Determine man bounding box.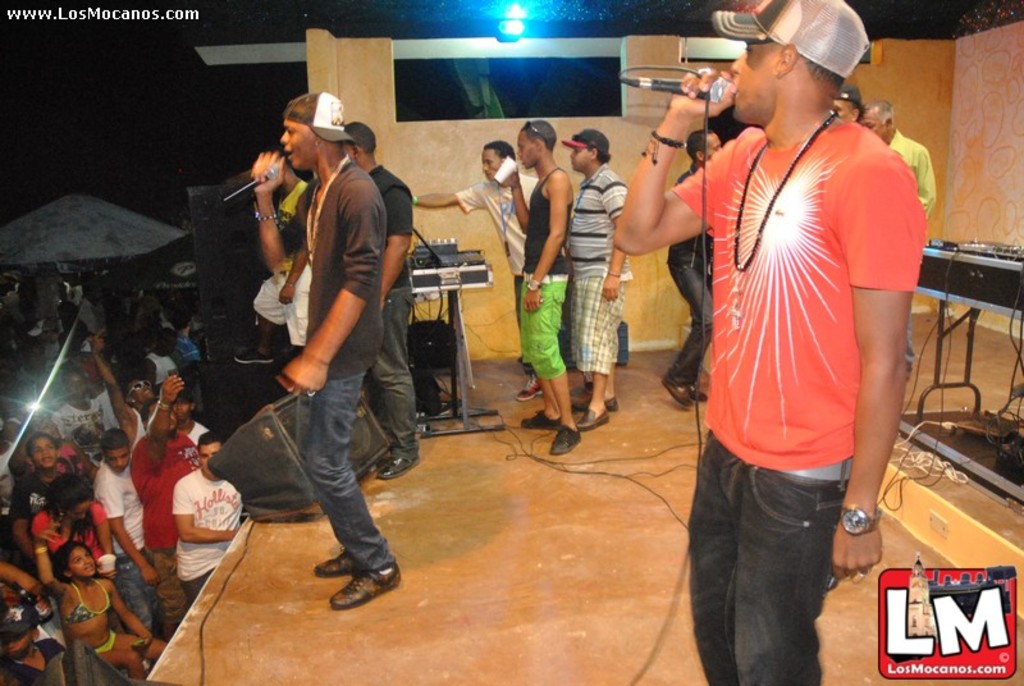
Determined: detection(169, 308, 201, 372).
